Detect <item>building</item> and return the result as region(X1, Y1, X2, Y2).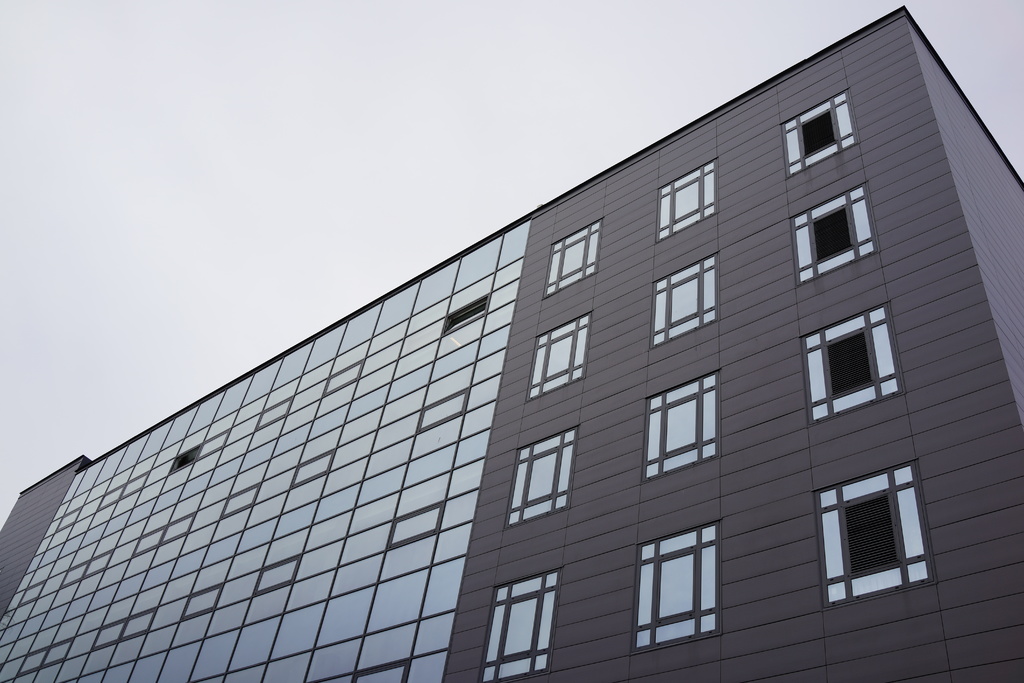
region(1, 4, 1023, 682).
